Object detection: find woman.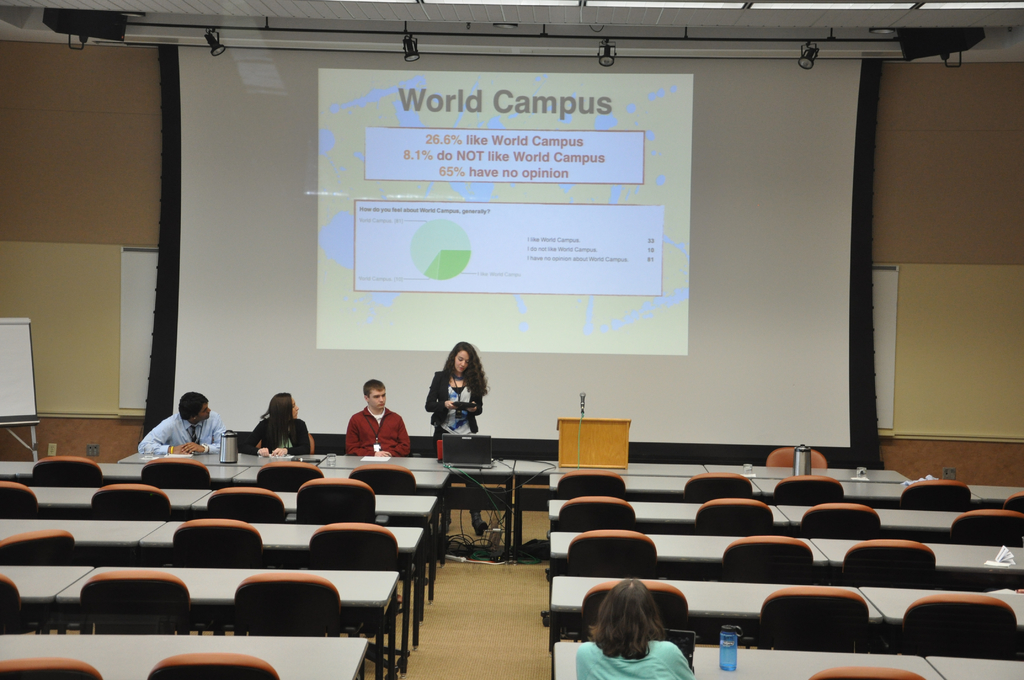
<box>422,343,488,539</box>.
